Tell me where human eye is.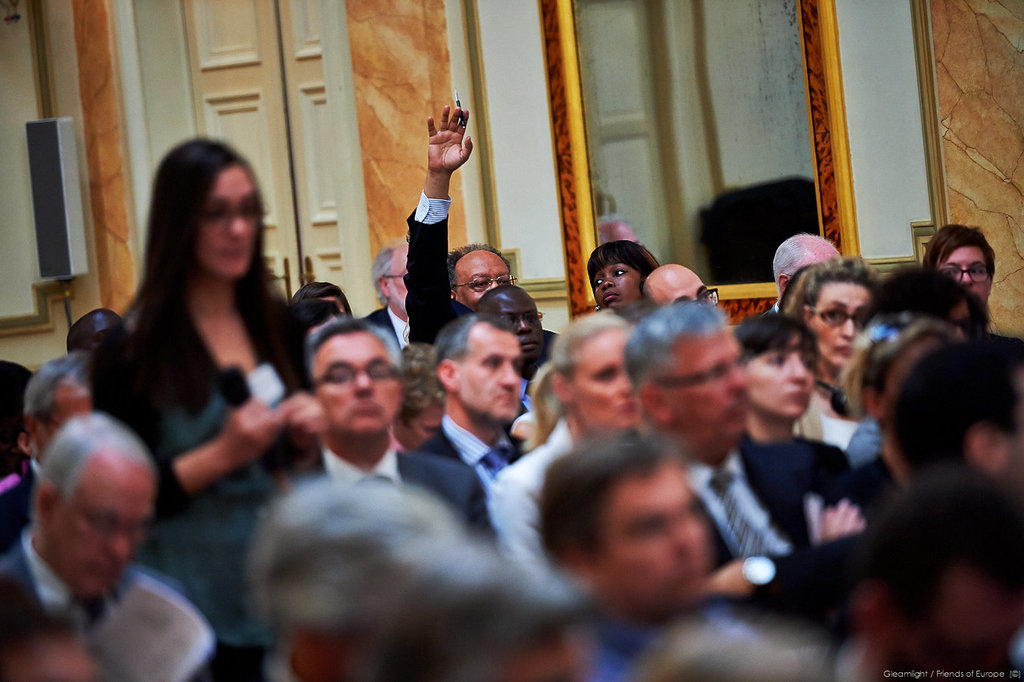
human eye is at 498,275,513,286.
